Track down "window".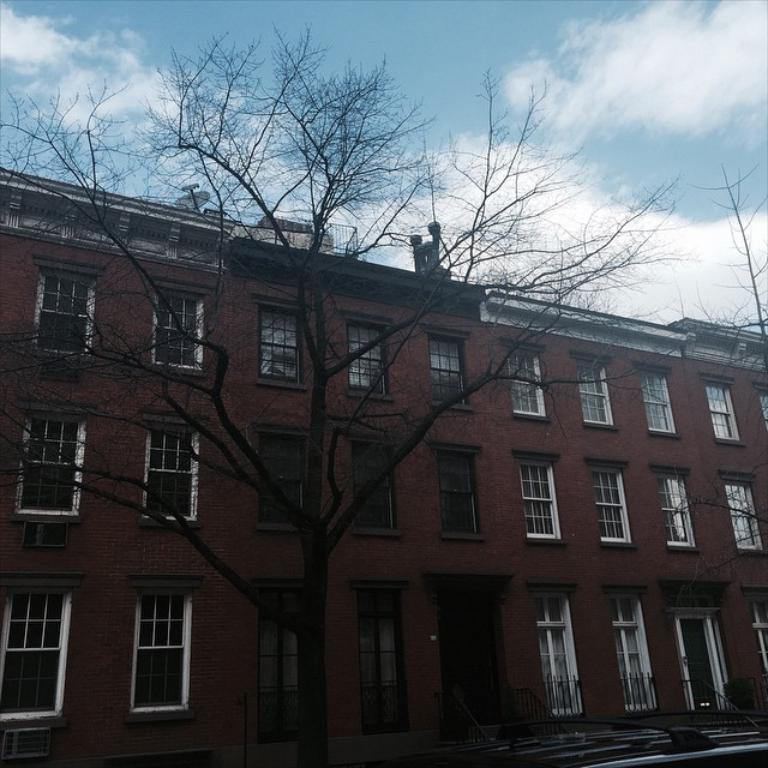
Tracked to [x1=136, y1=407, x2=206, y2=529].
